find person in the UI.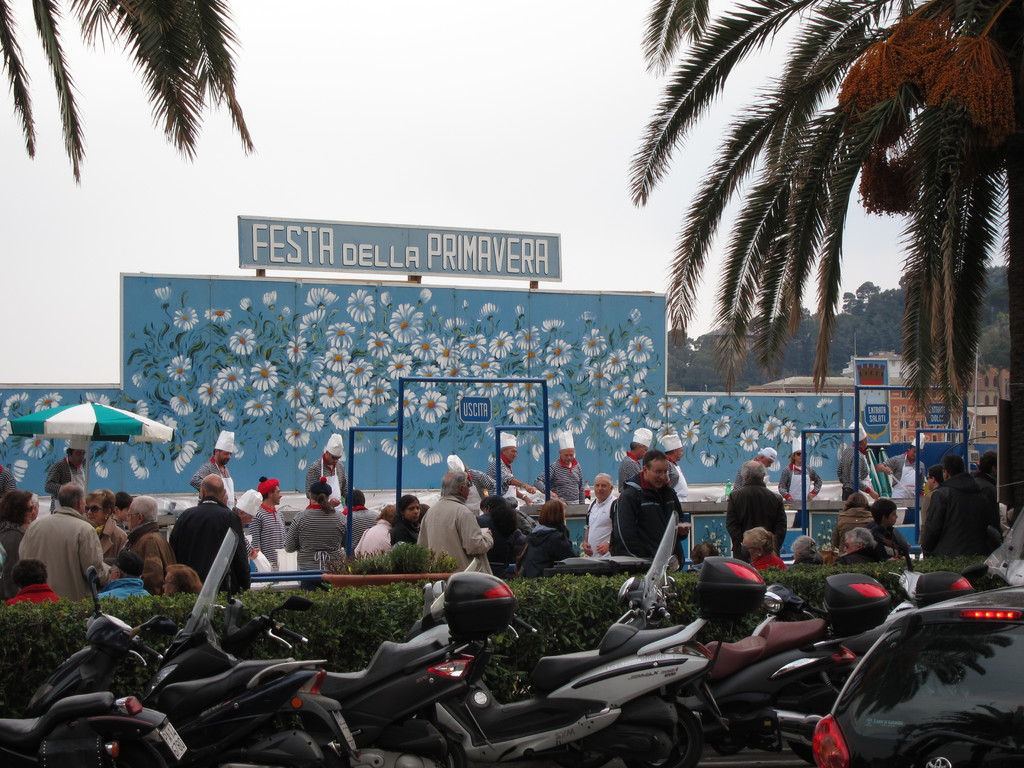
UI element at [left=96, top=547, right=152, bottom=601].
